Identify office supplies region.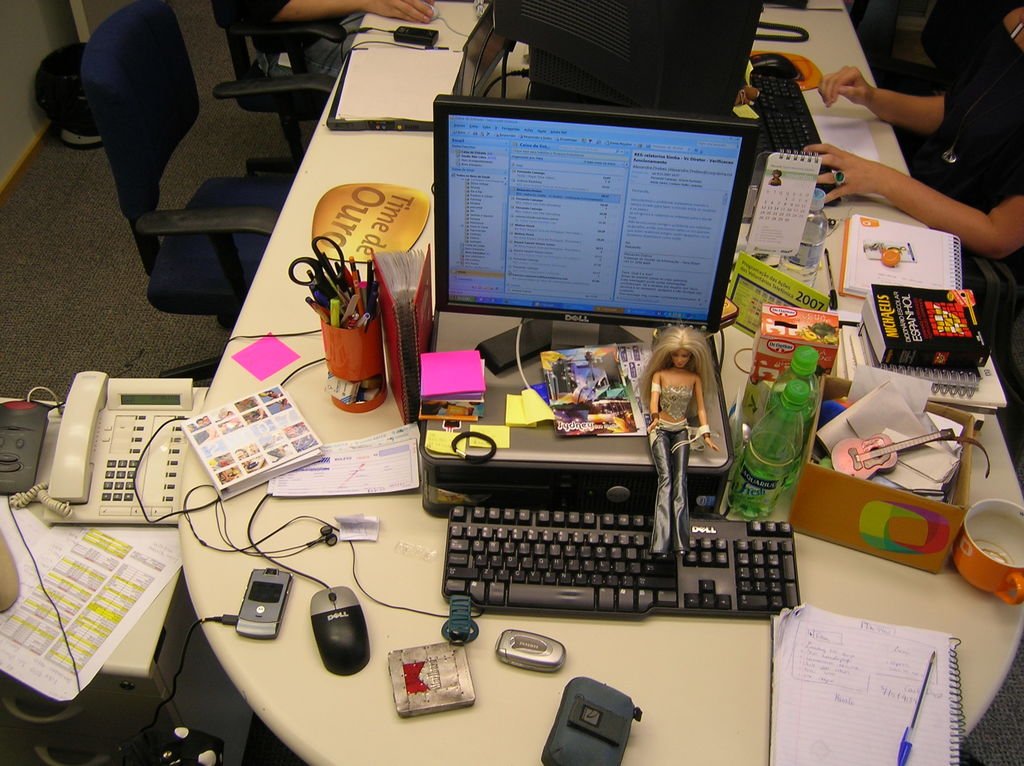
Region: 67/0/336/323.
